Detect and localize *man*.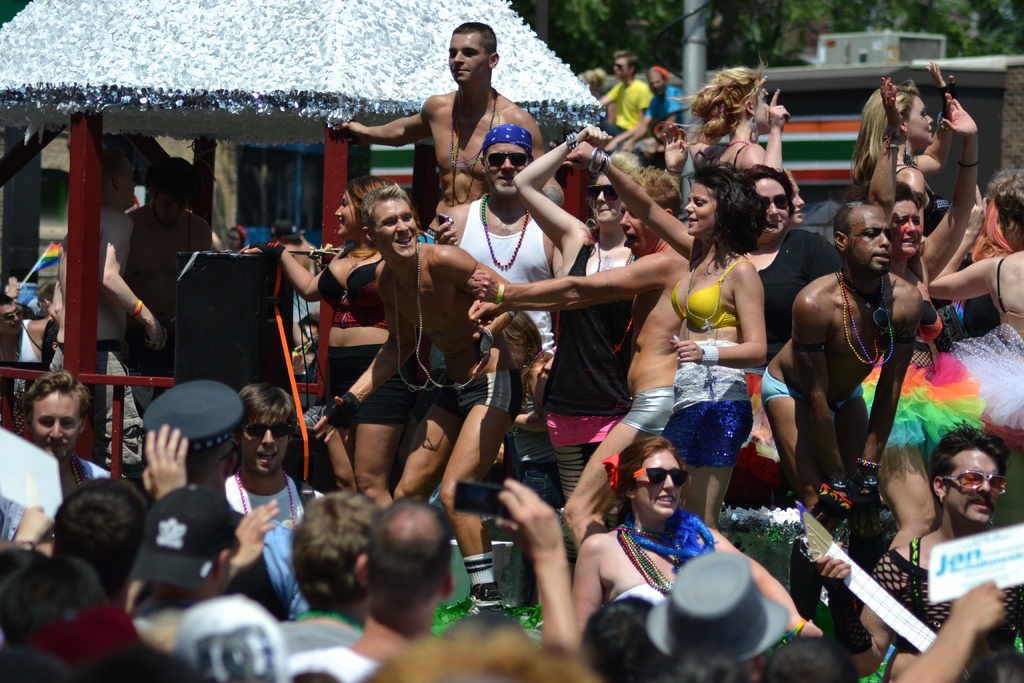
Localized at 284, 499, 454, 682.
